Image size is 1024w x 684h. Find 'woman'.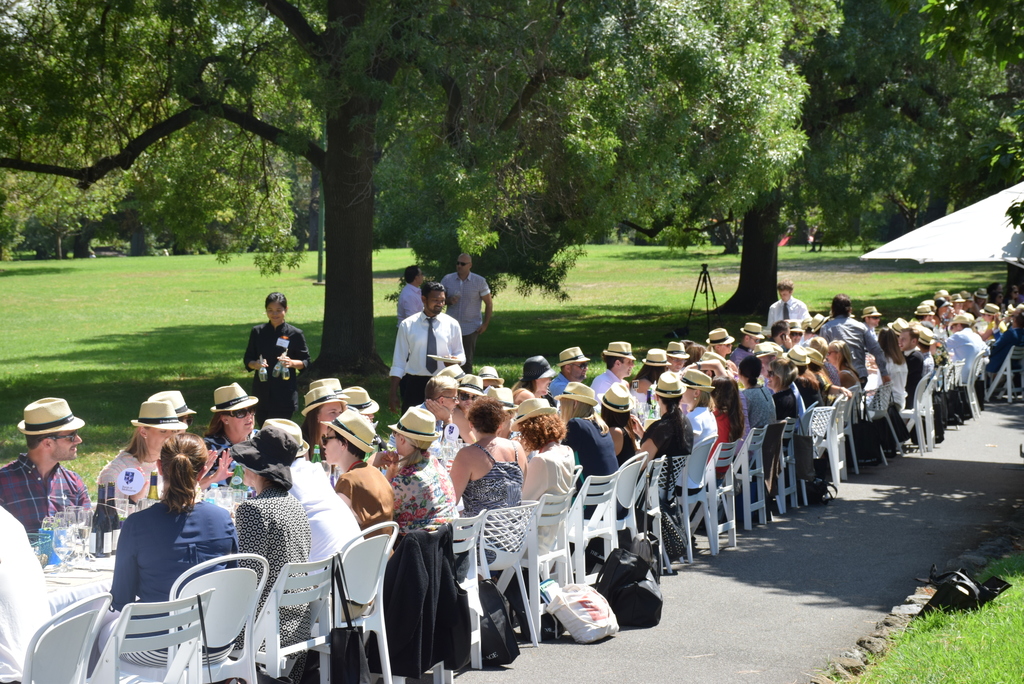
{"x1": 630, "y1": 350, "x2": 673, "y2": 409}.
